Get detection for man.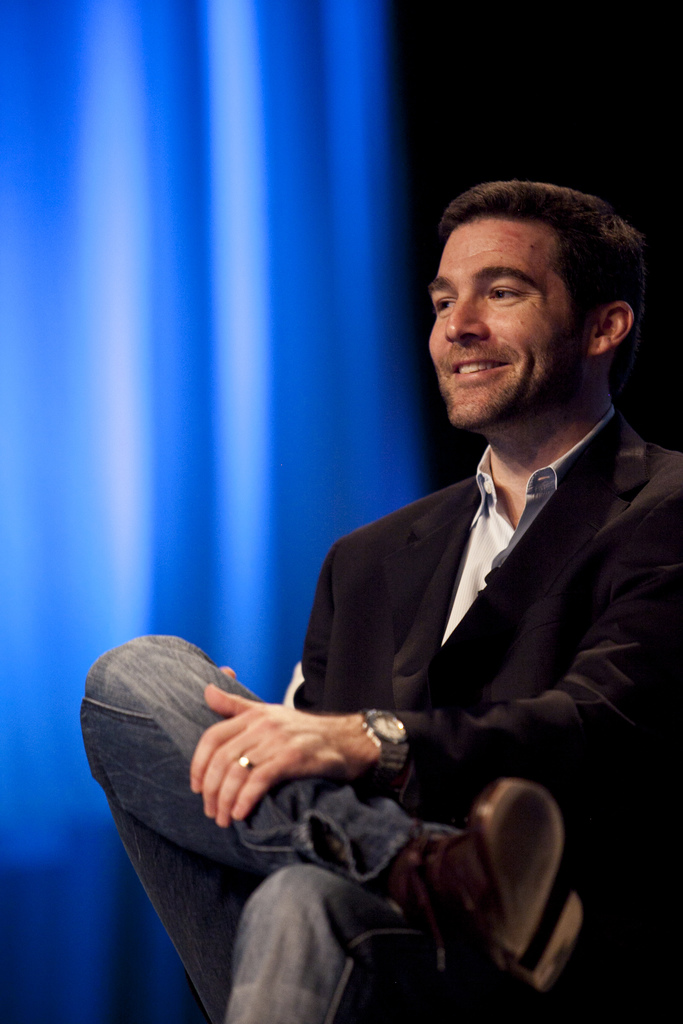
Detection: {"x1": 180, "y1": 184, "x2": 663, "y2": 1020}.
